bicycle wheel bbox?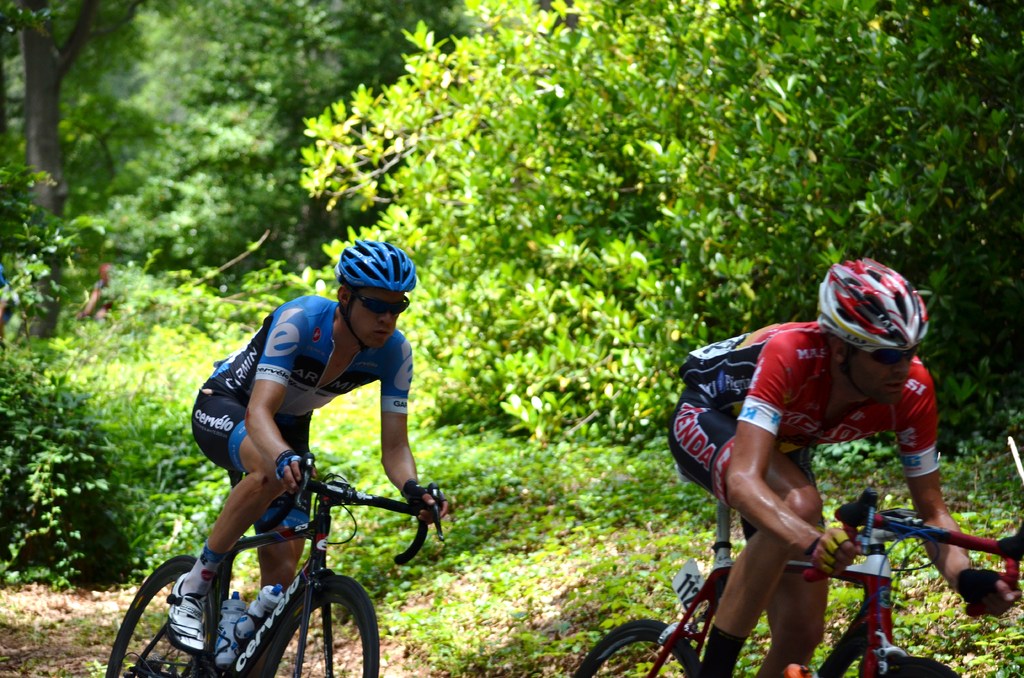
576,620,697,677
